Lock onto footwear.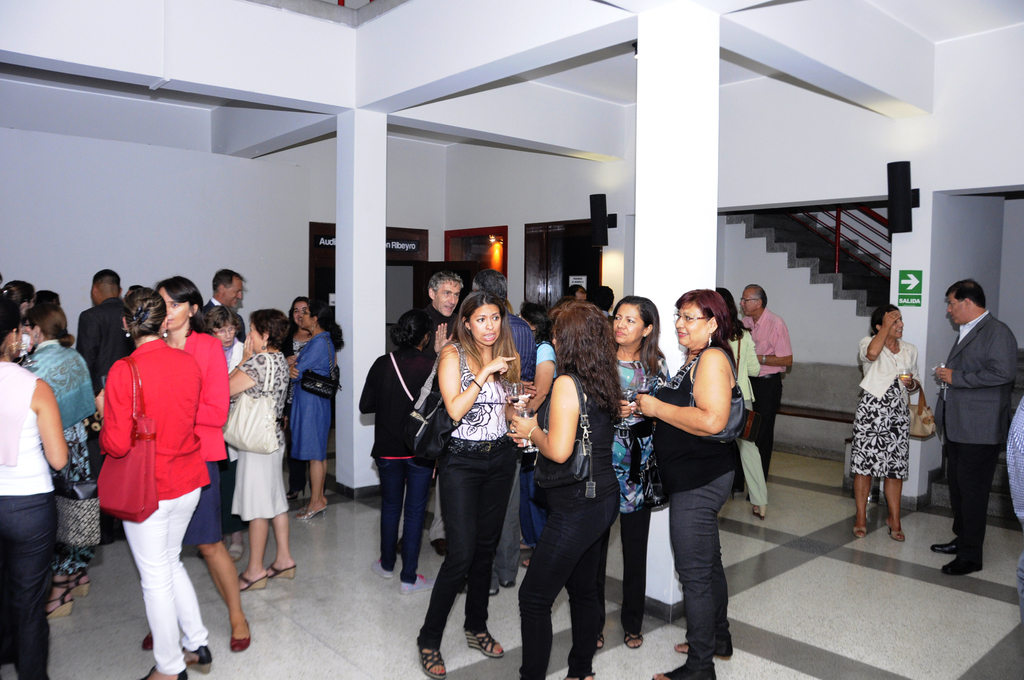
Locked: (941, 556, 978, 581).
